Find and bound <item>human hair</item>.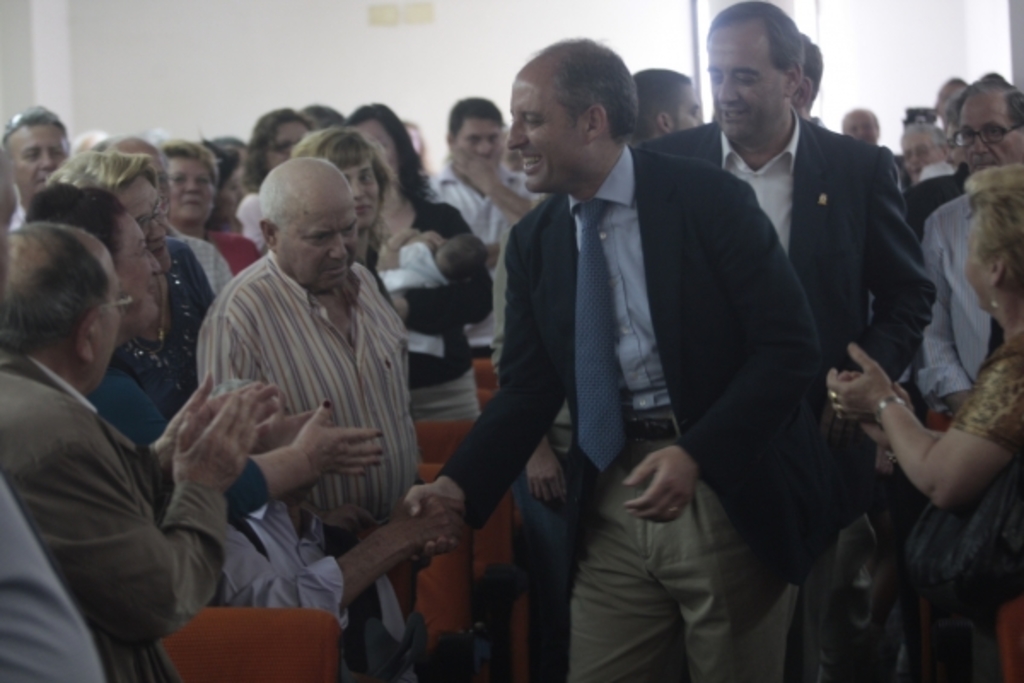
Bound: x1=445, y1=94, x2=503, y2=142.
